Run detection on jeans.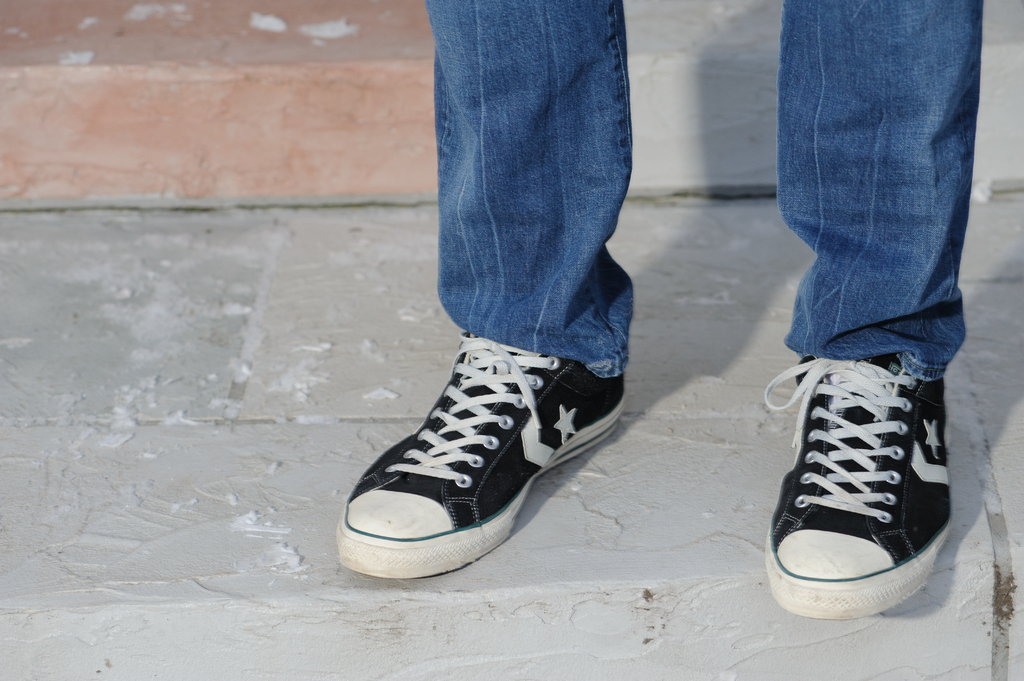
Result: locate(430, 0, 980, 378).
